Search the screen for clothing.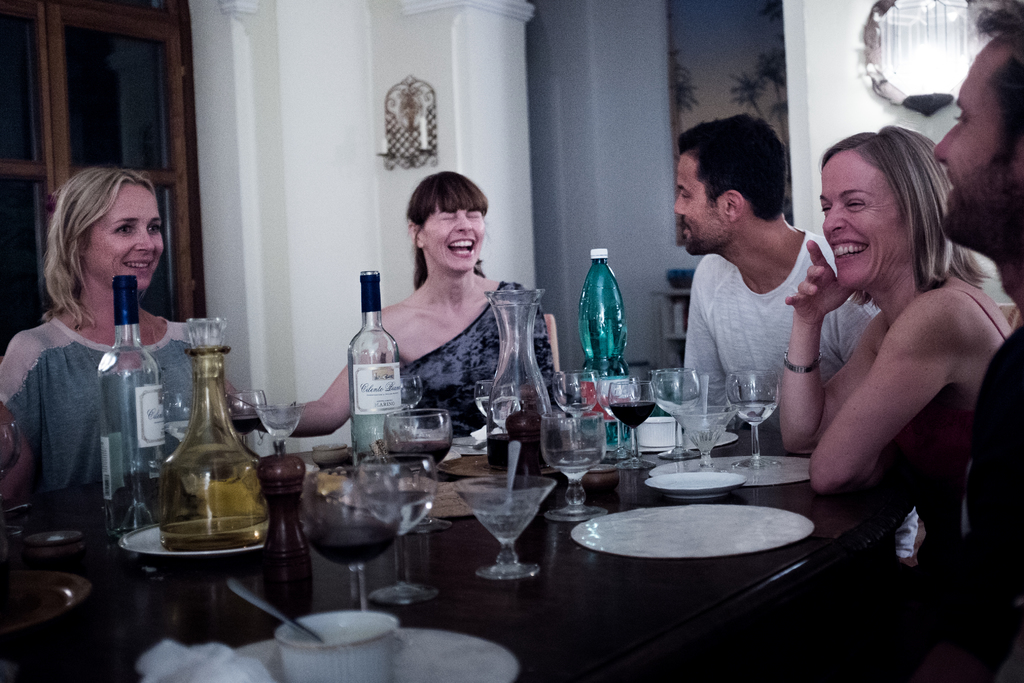
Found at 0 317 193 493.
